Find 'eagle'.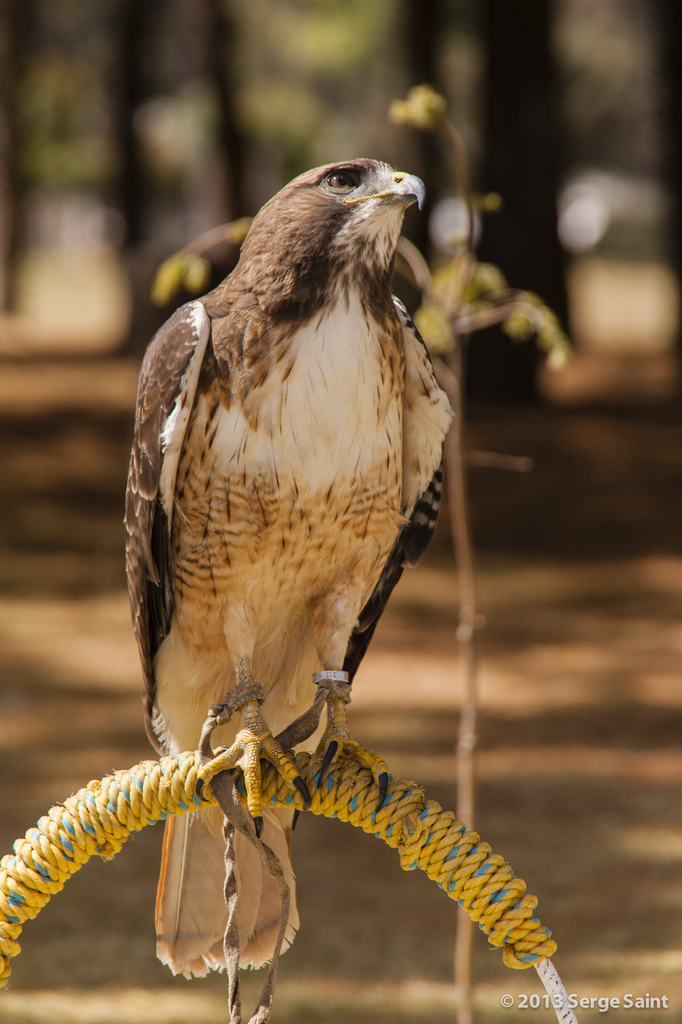
l=122, t=159, r=457, b=979.
